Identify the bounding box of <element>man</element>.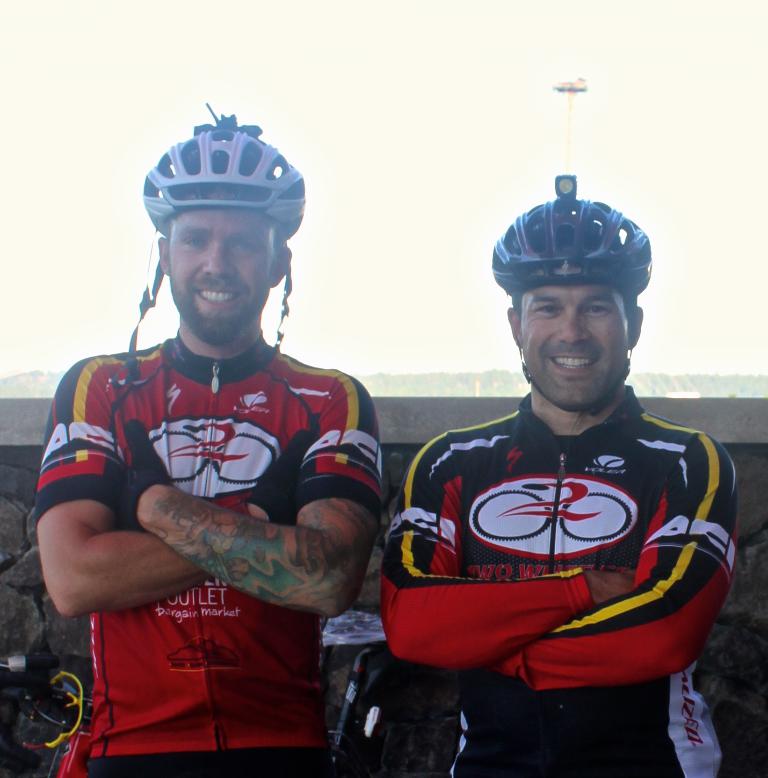
373 171 749 777.
